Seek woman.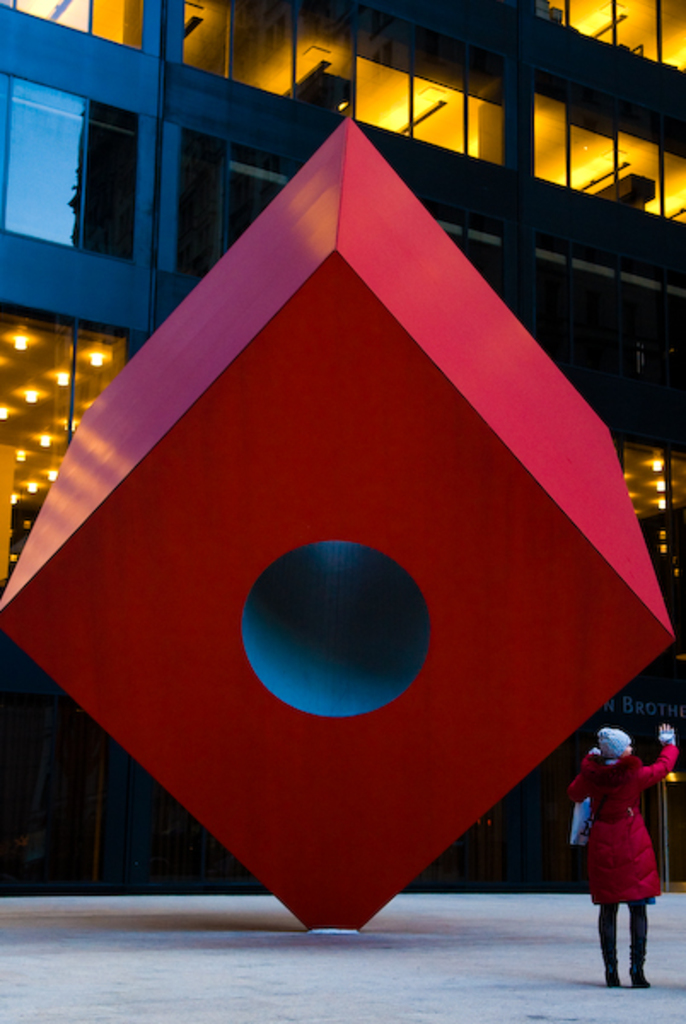
[x1=578, y1=708, x2=674, y2=971].
